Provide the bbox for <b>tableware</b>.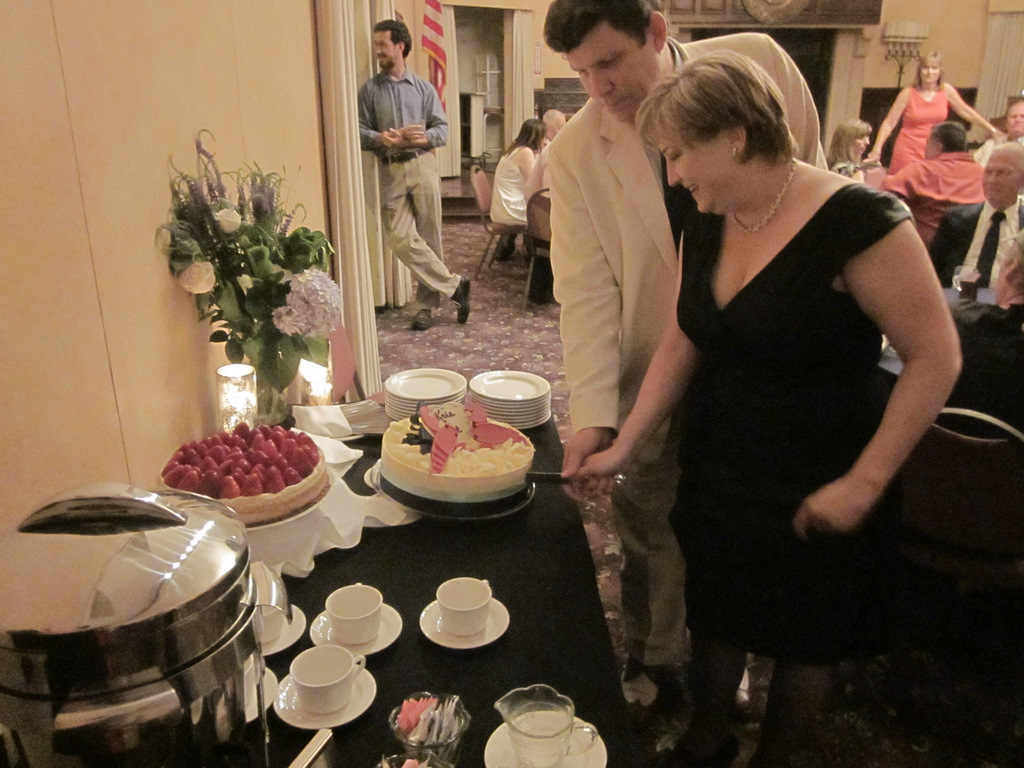
[267,605,306,653].
